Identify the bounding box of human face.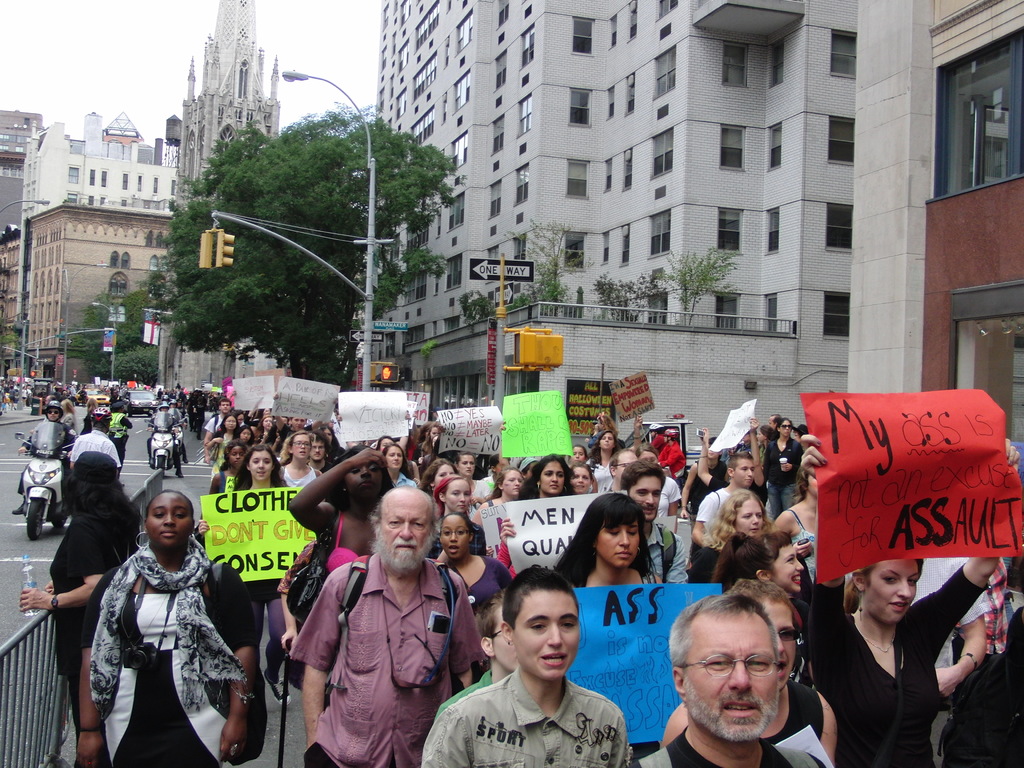
region(449, 479, 474, 515).
